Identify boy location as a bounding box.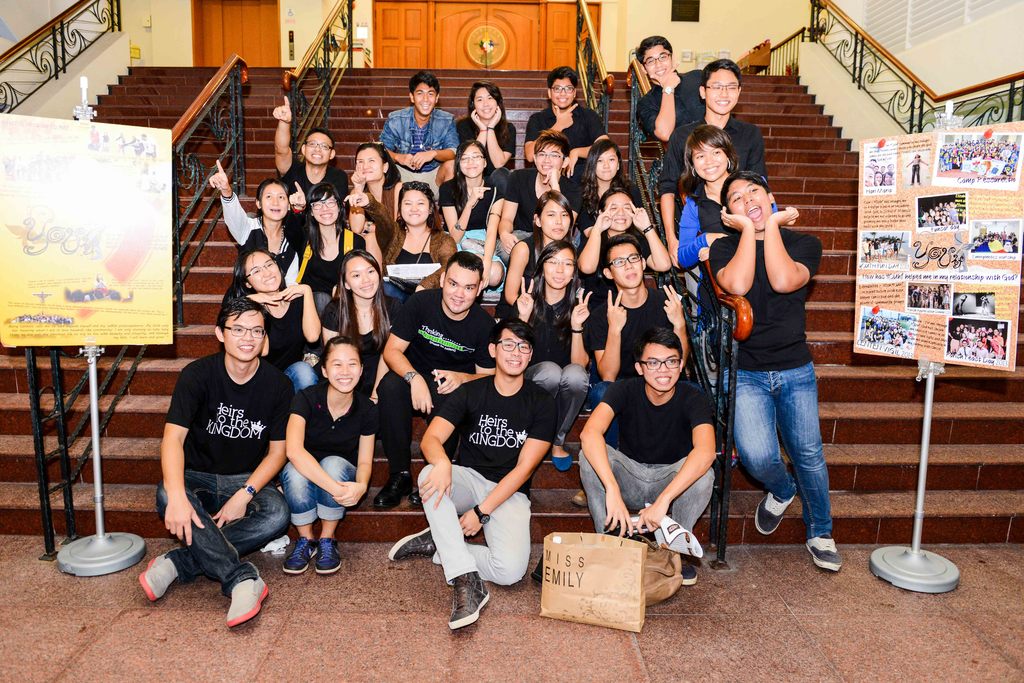
x1=653, y1=54, x2=775, y2=269.
